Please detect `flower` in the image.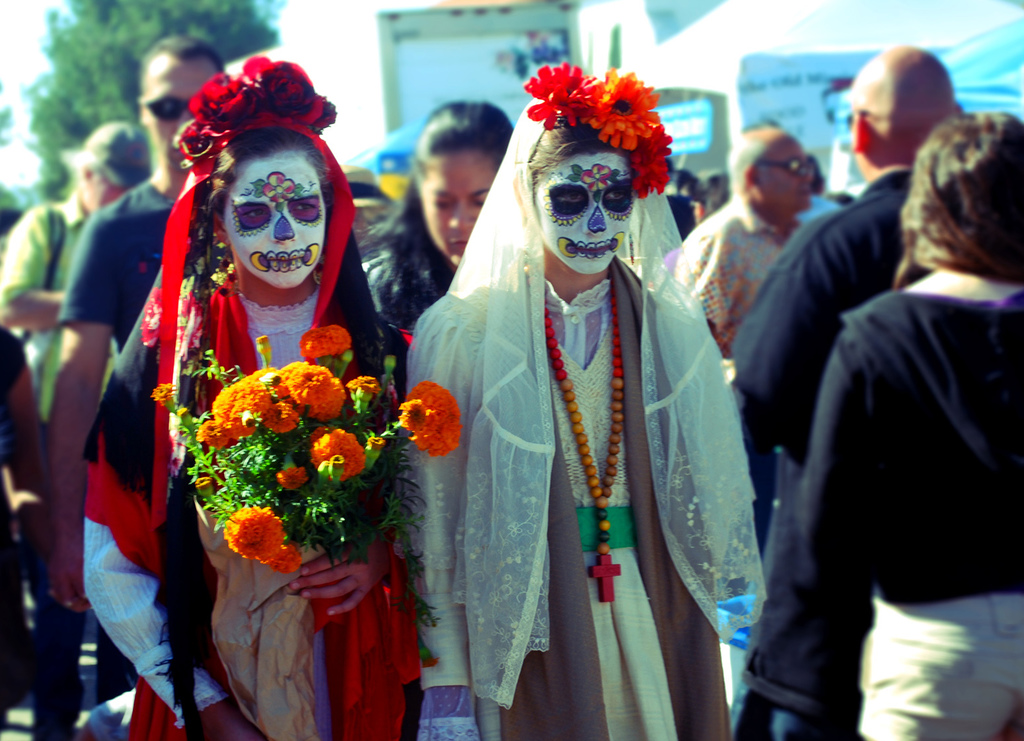
detection(176, 292, 202, 365).
